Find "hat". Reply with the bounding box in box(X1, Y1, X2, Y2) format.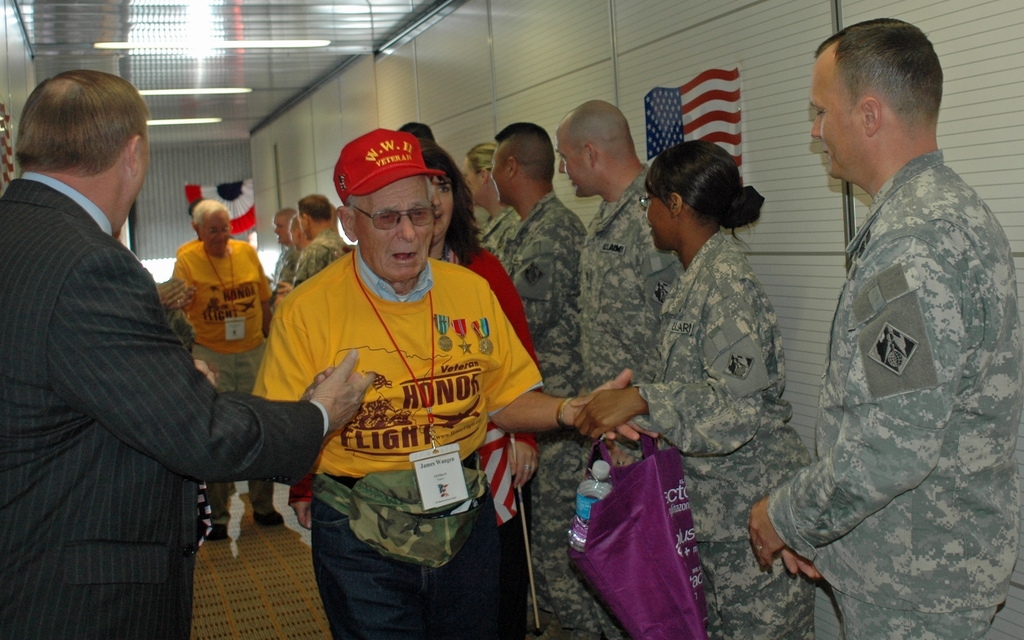
box(330, 126, 450, 204).
